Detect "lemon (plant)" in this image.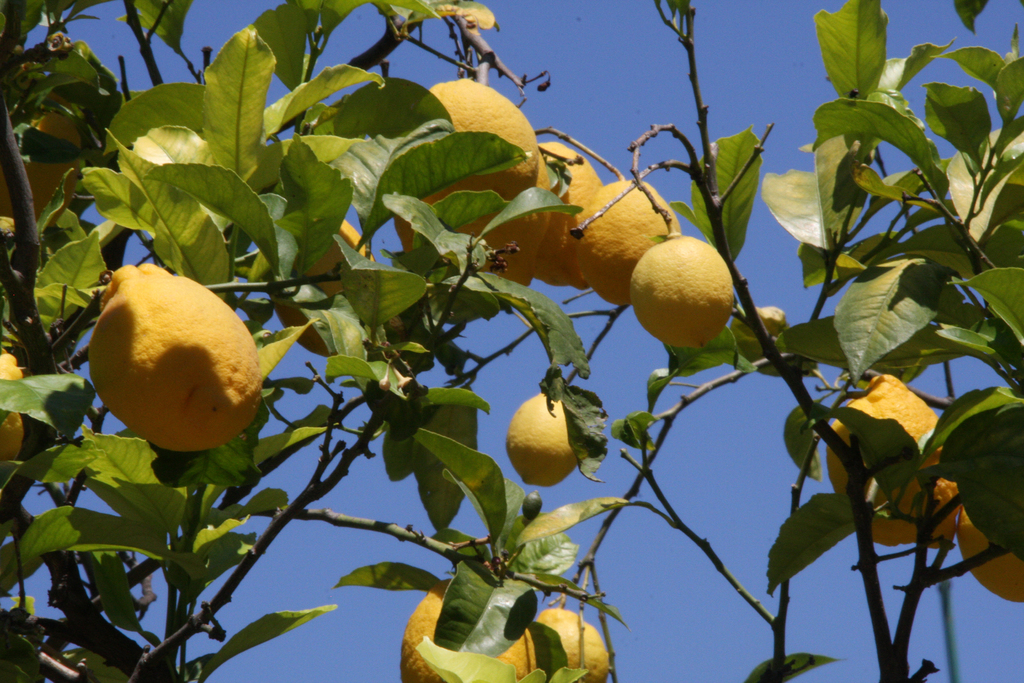
Detection: <box>631,233,734,348</box>.
